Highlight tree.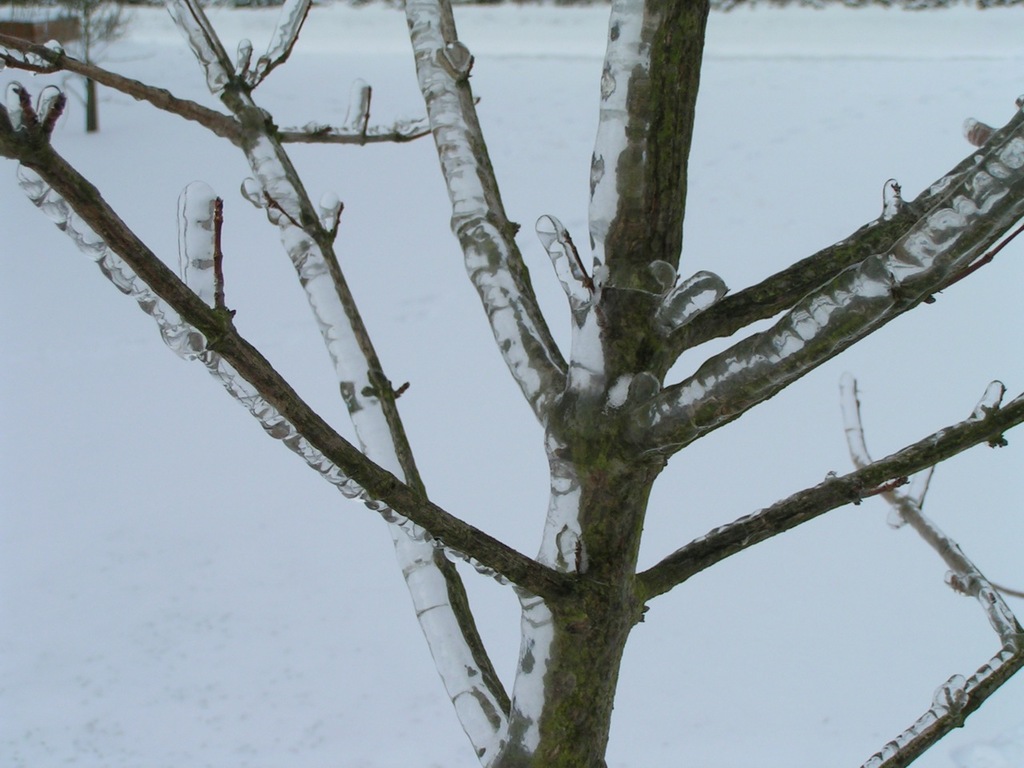
Highlighted region: BBox(44, 0, 1002, 727).
